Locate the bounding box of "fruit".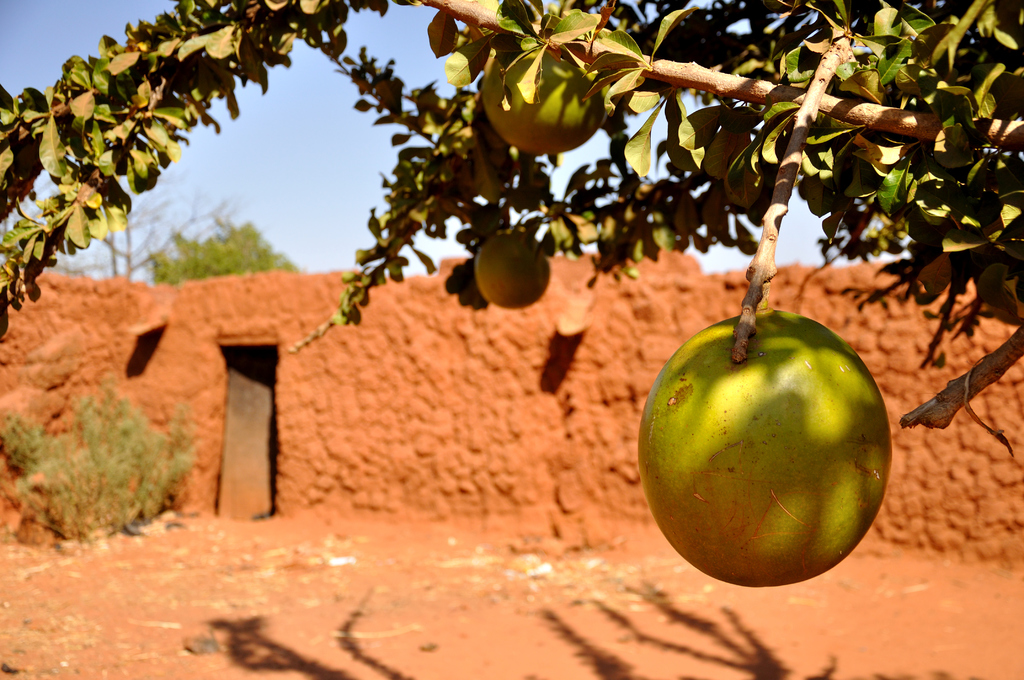
Bounding box: 482/50/605/152.
